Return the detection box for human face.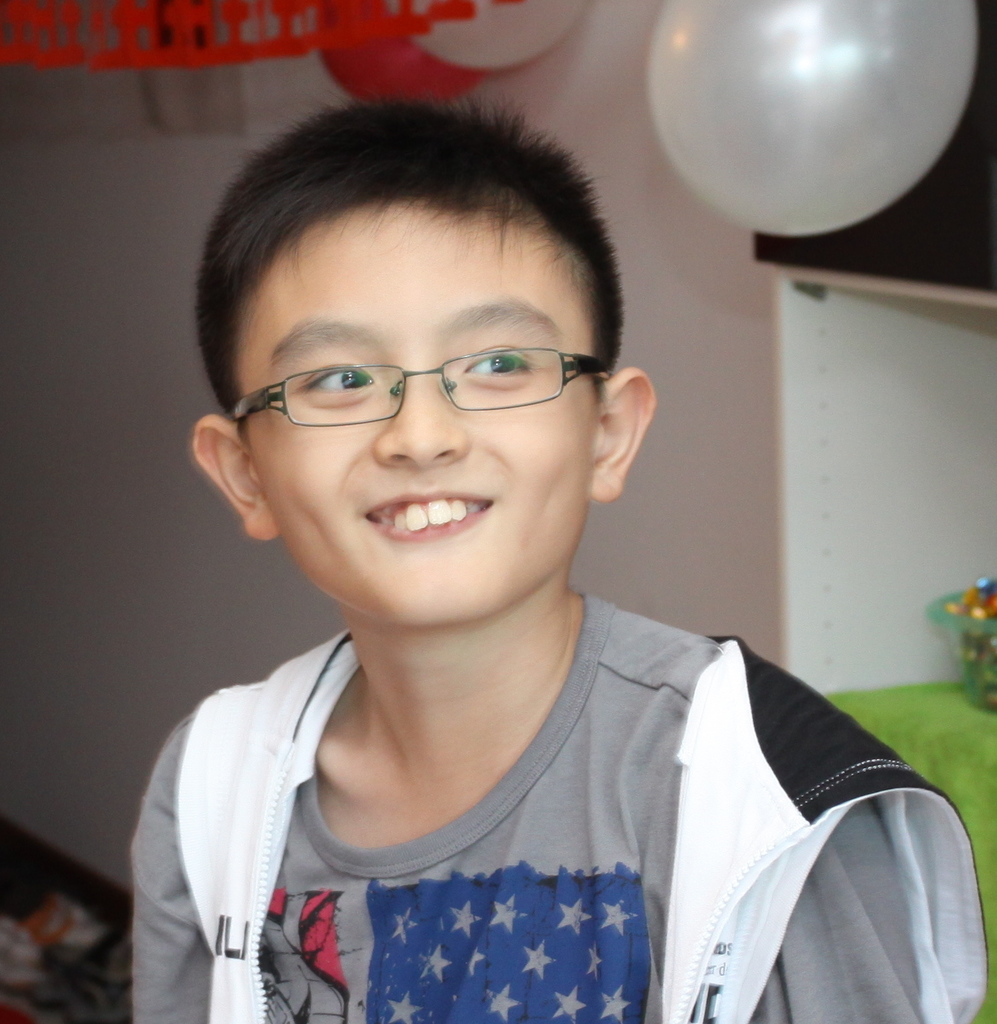
223:203:603:634.
